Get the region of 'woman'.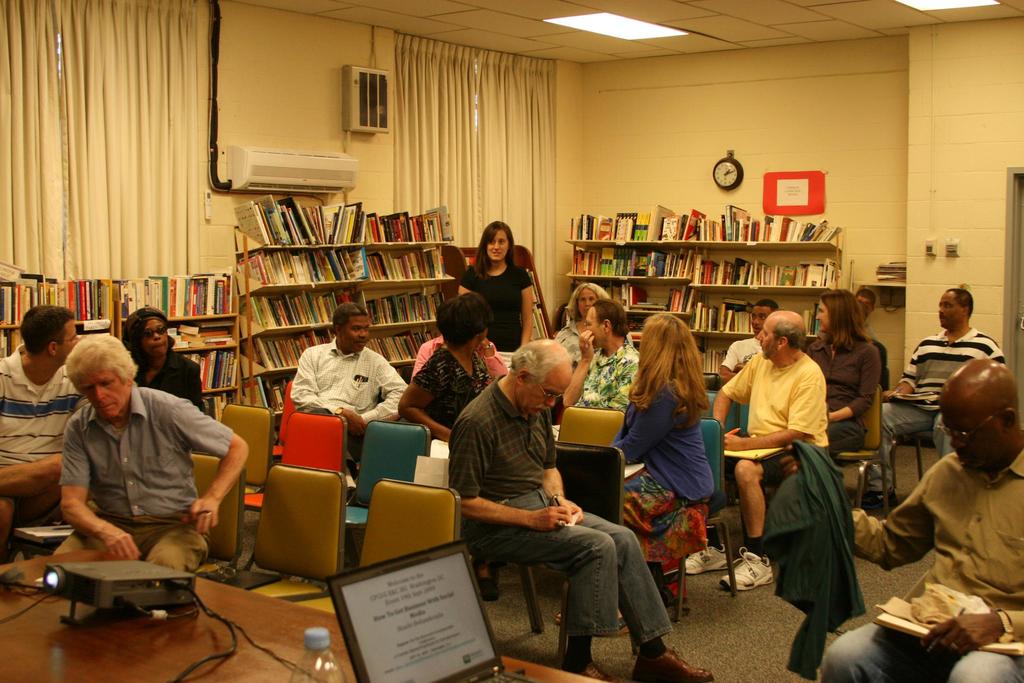
Rect(796, 277, 889, 461).
